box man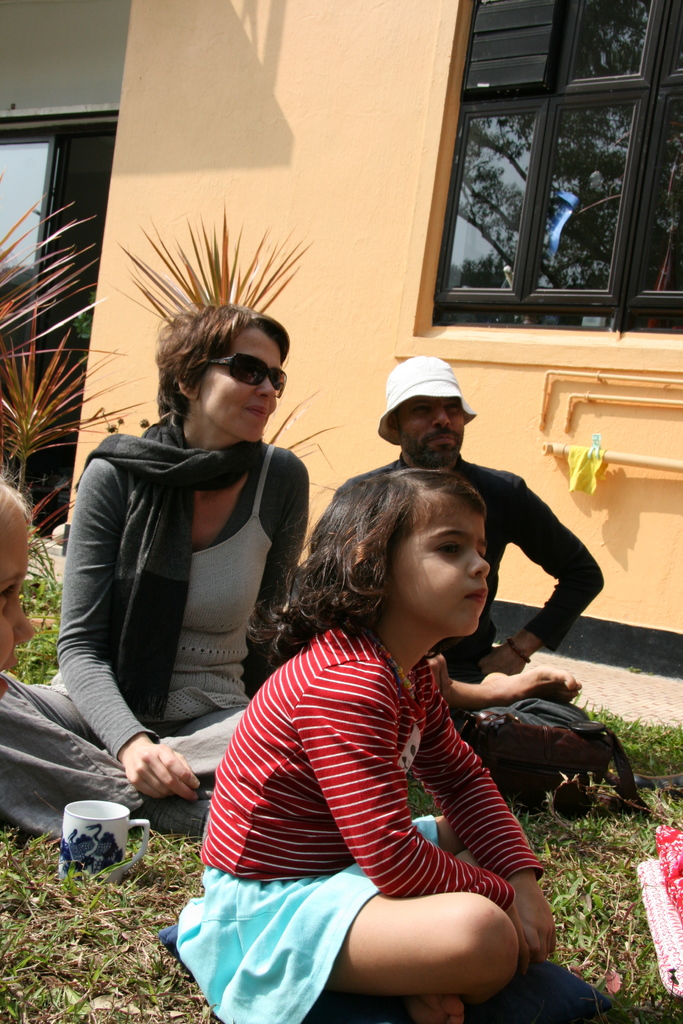
l=320, t=351, r=627, b=780
